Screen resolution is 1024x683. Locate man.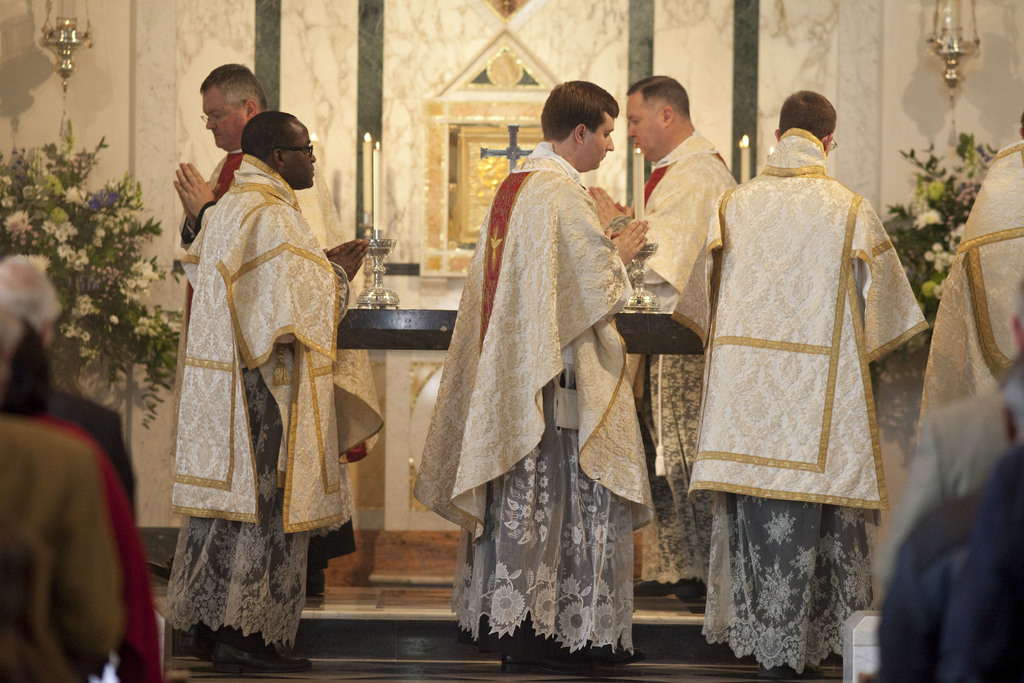
[left=589, top=76, right=742, bottom=599].
